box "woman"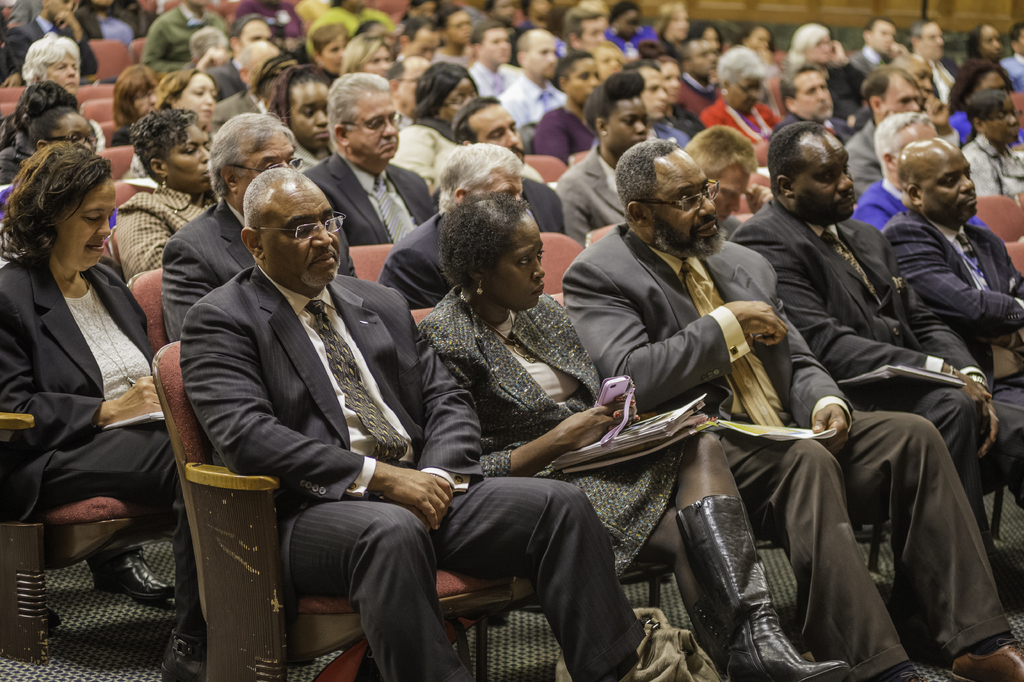
641/3/689/57
